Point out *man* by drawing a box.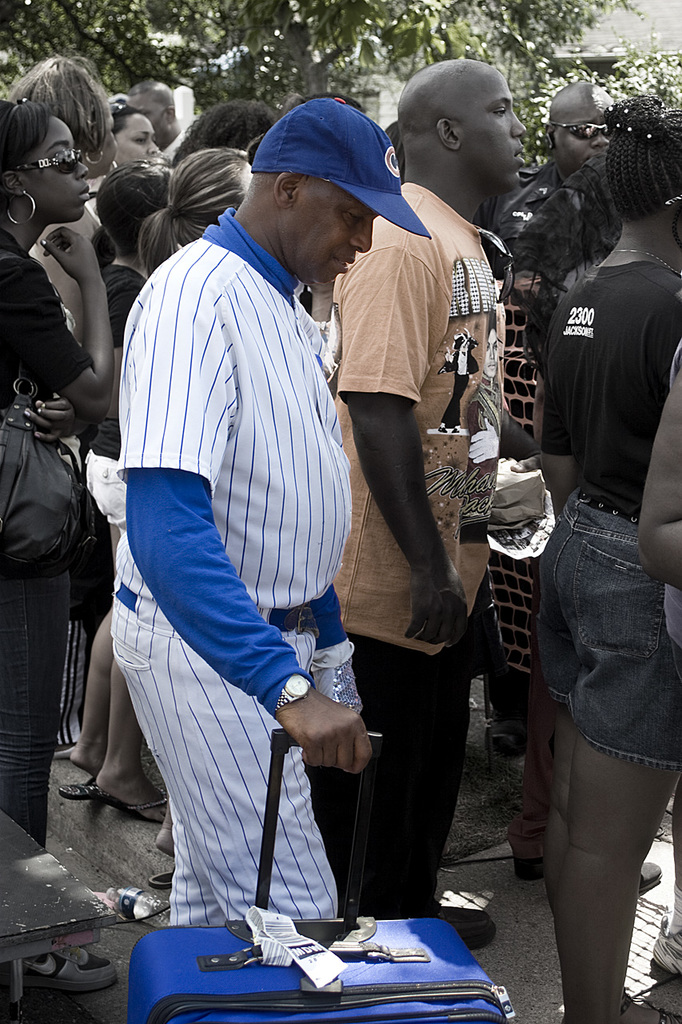
<box>311,41,540,928</box>.
